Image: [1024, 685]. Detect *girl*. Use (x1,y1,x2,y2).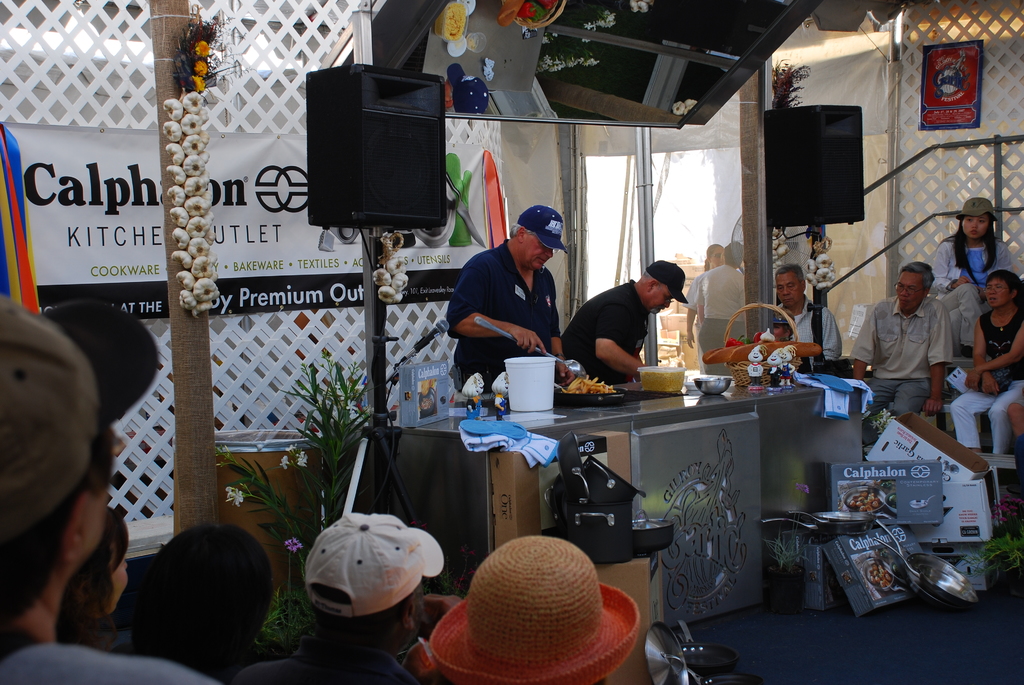
(932,195,1016,359).
